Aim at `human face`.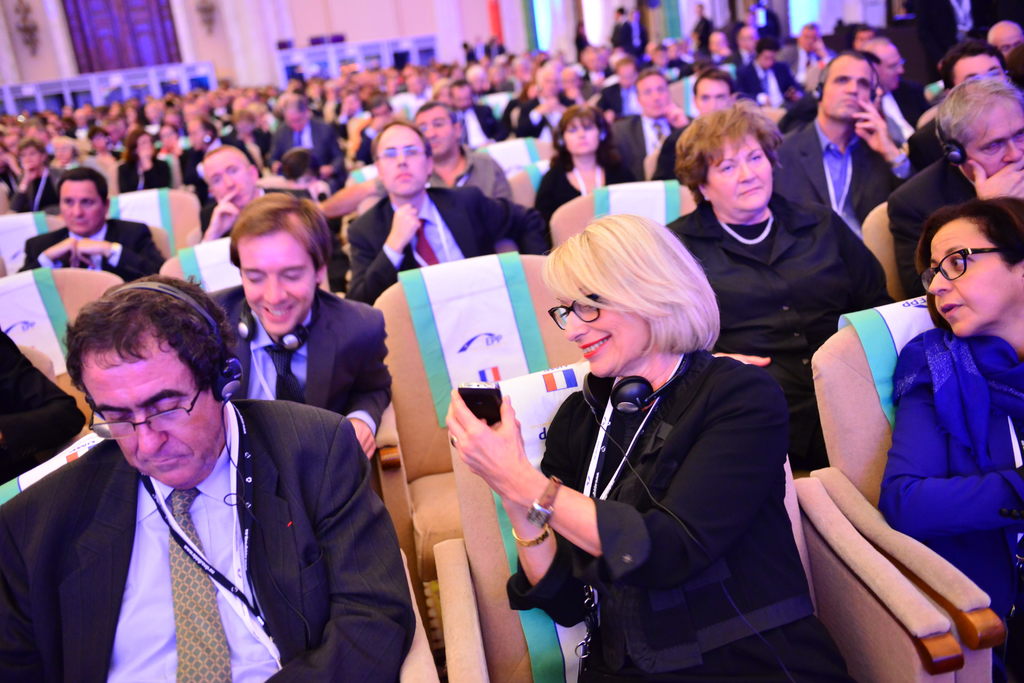
Aimed at crop(704, 136, 771, 211).
